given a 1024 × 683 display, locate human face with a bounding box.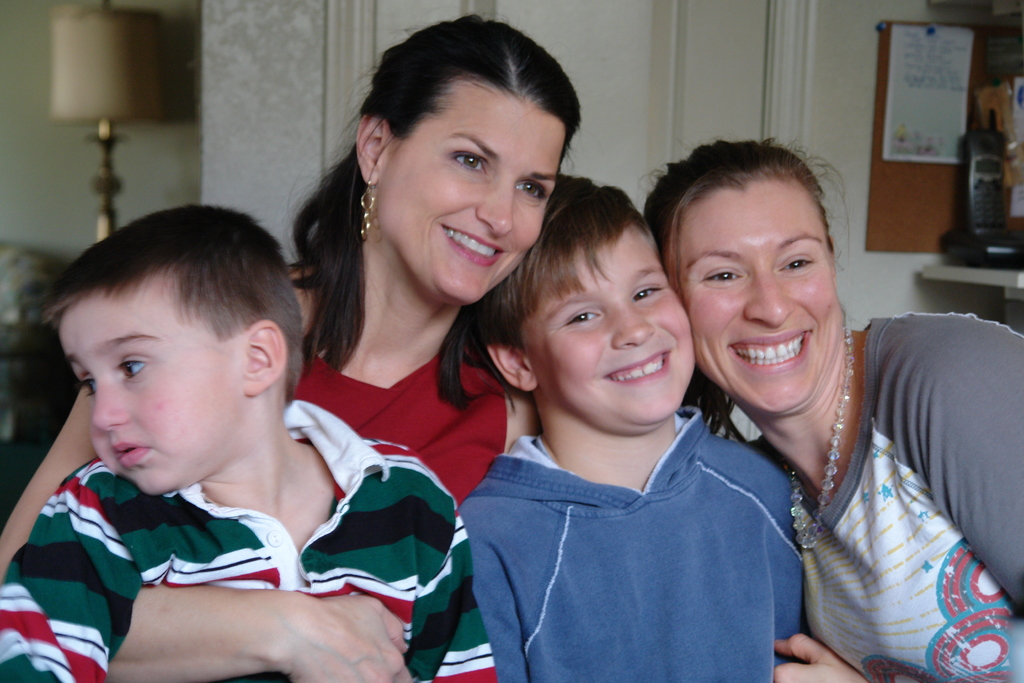
Located: (675,179,844,415).
